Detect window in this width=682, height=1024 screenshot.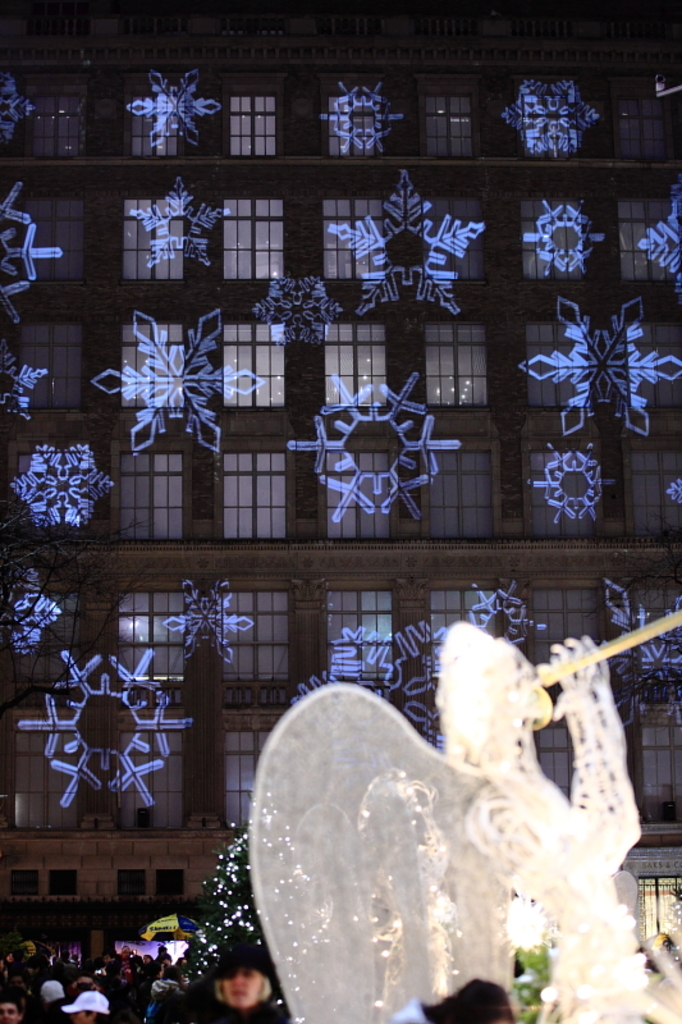
Detection: 426,579,502,682.
